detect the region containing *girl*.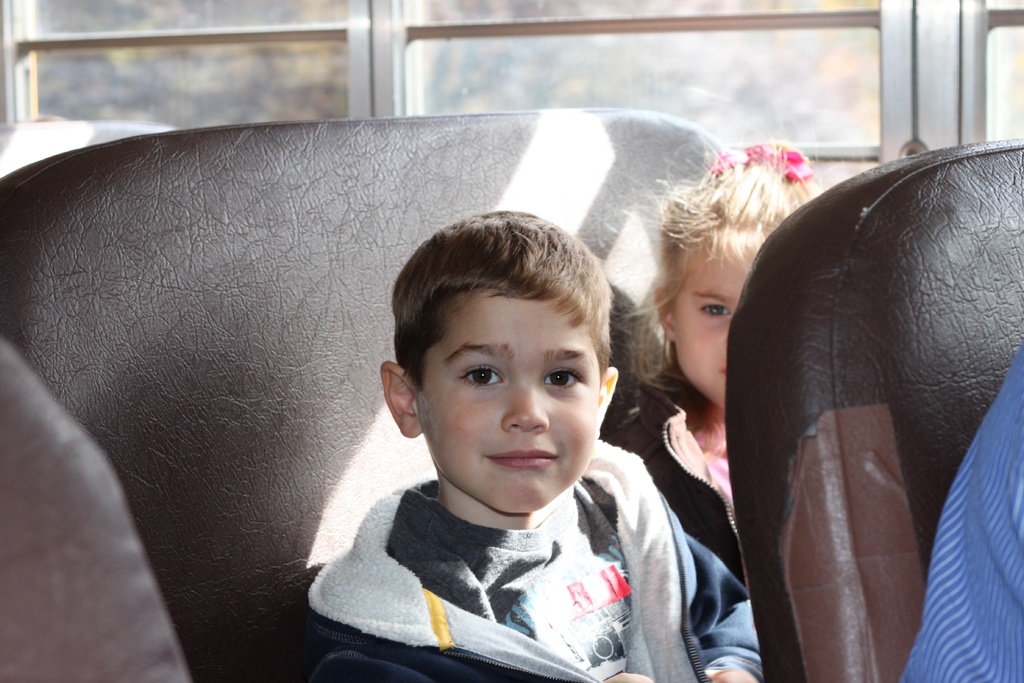
[left=604, top=119, right=833, bottom=592].
